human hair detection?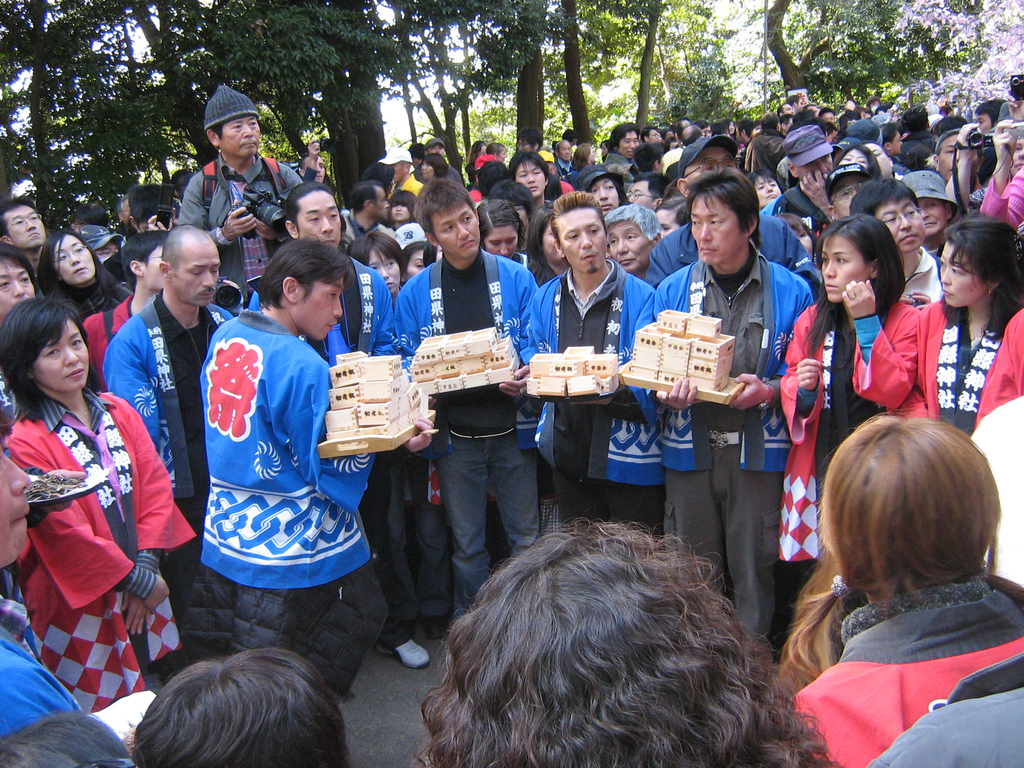
box=[554, 139, 564, 155]
